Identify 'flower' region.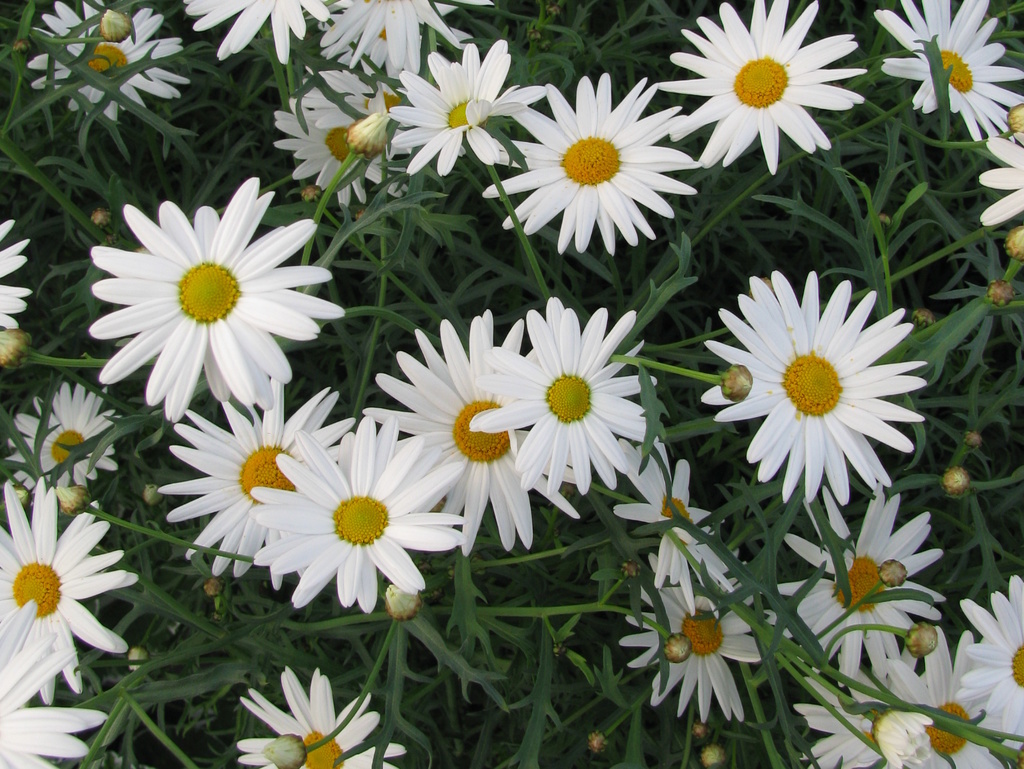
Region: [left=376, top=40, right=547, bottom=175].
